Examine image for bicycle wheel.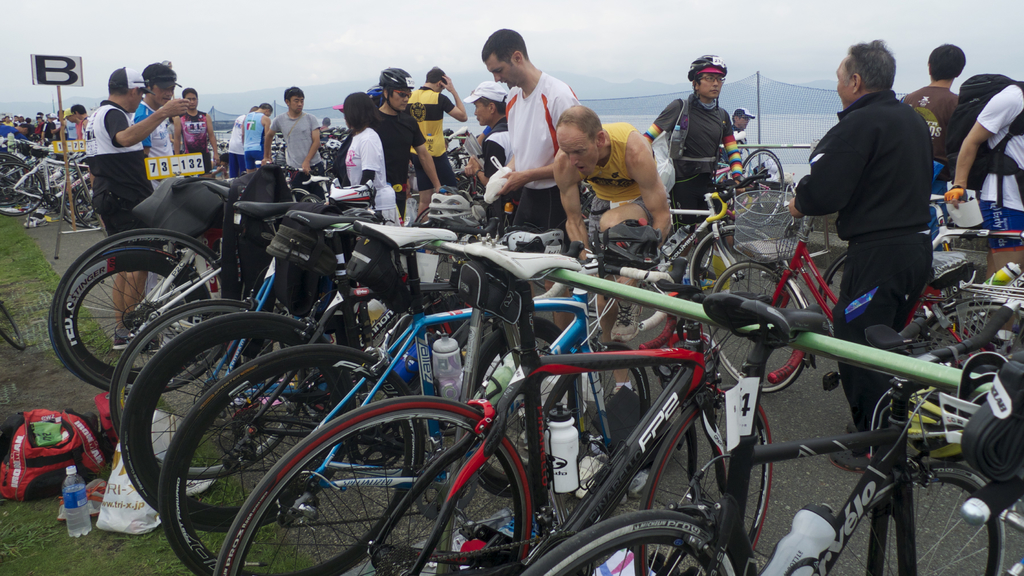
Examination result: bbox=(917, 299, 1023, 370).
